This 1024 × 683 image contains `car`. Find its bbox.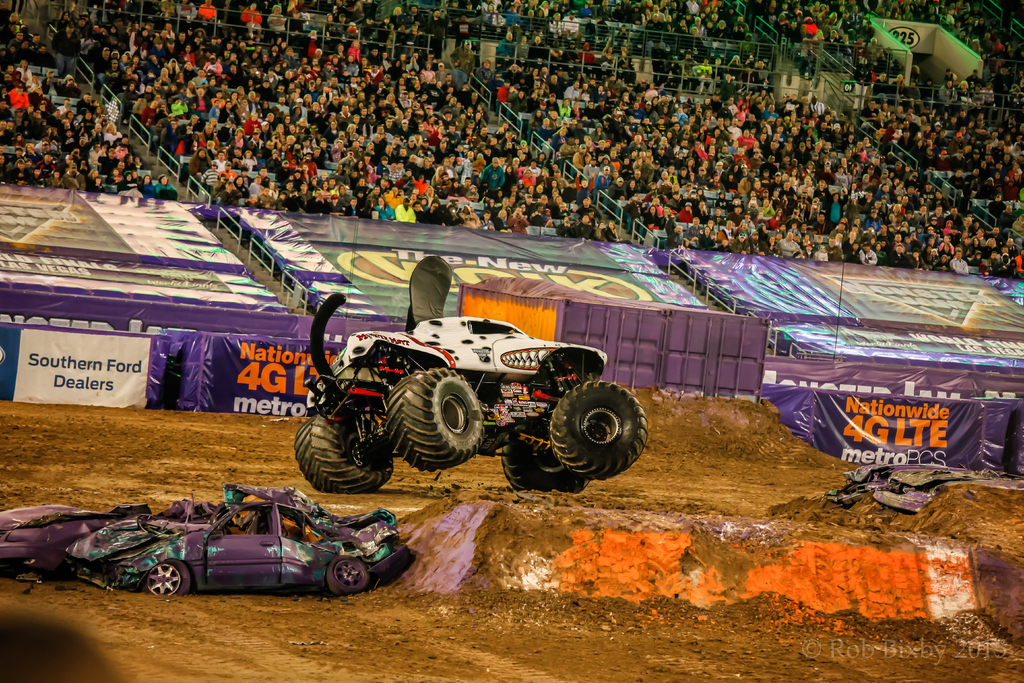
rect(0, 486, 414, 598).
